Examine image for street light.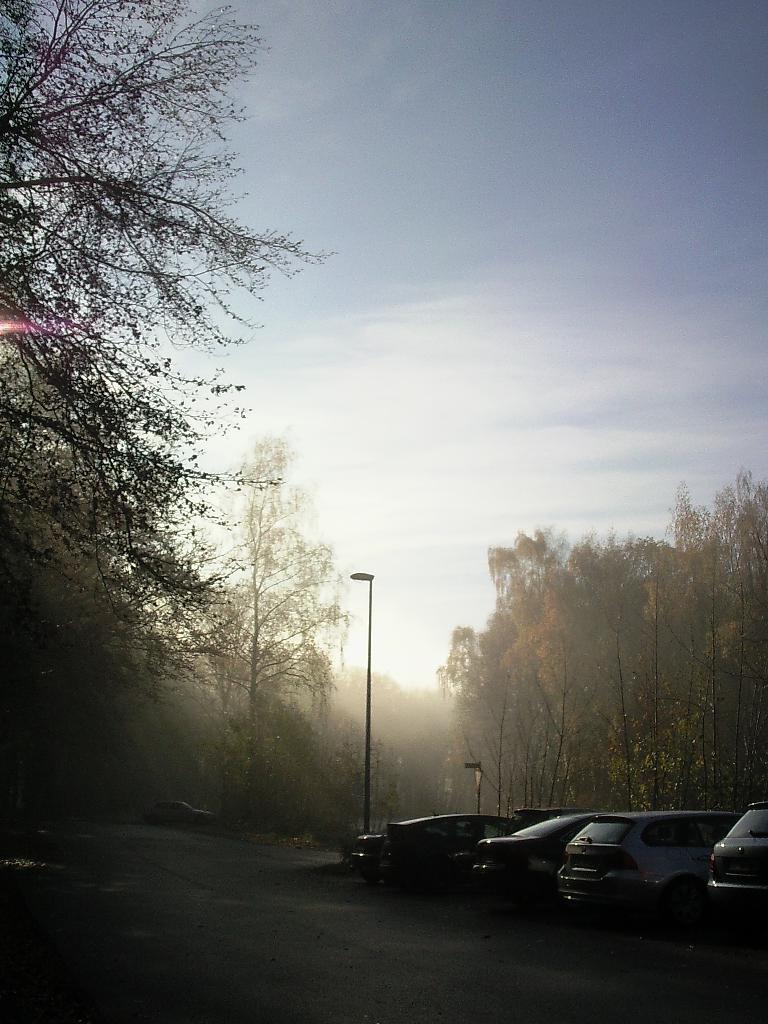
Examination result: l=463, t=755, r=488, b=827.
